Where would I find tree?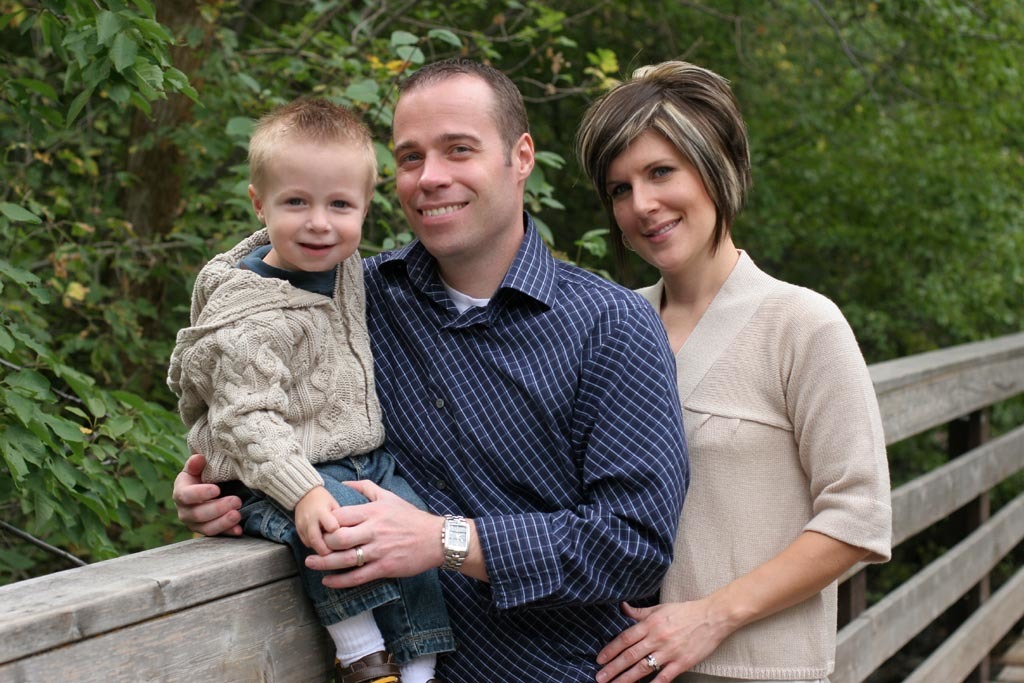
At x1=577, y1=0, x2=1023, y2=479.
